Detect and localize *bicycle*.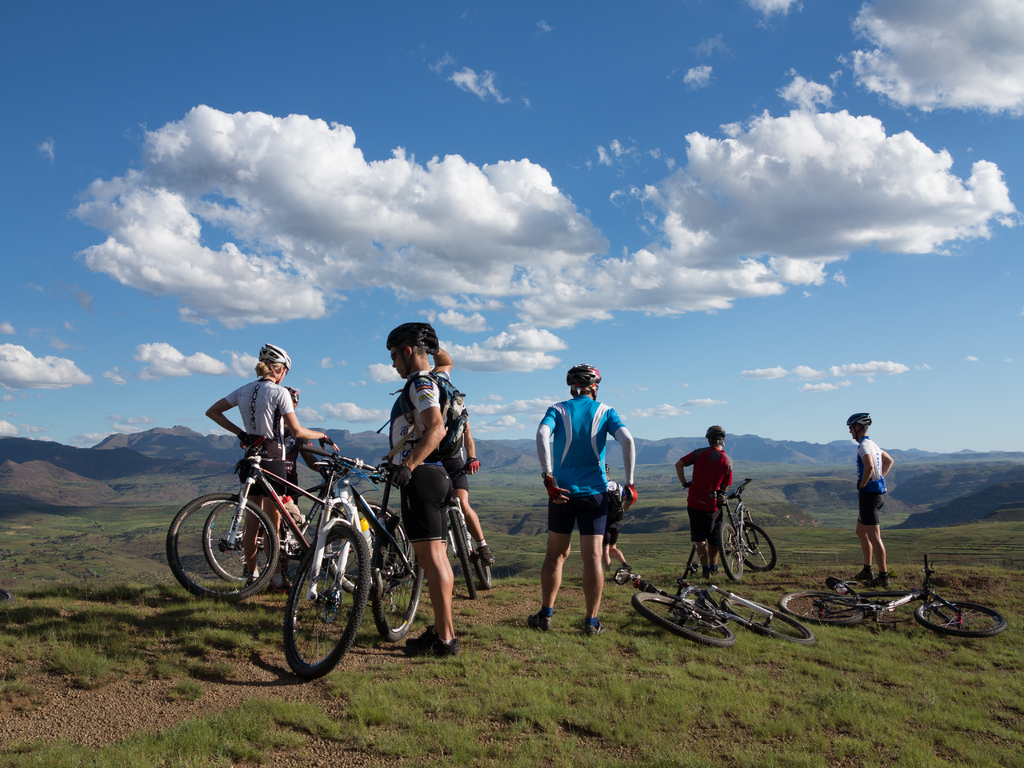
Localized at box=[610, 534, 815, 647].
